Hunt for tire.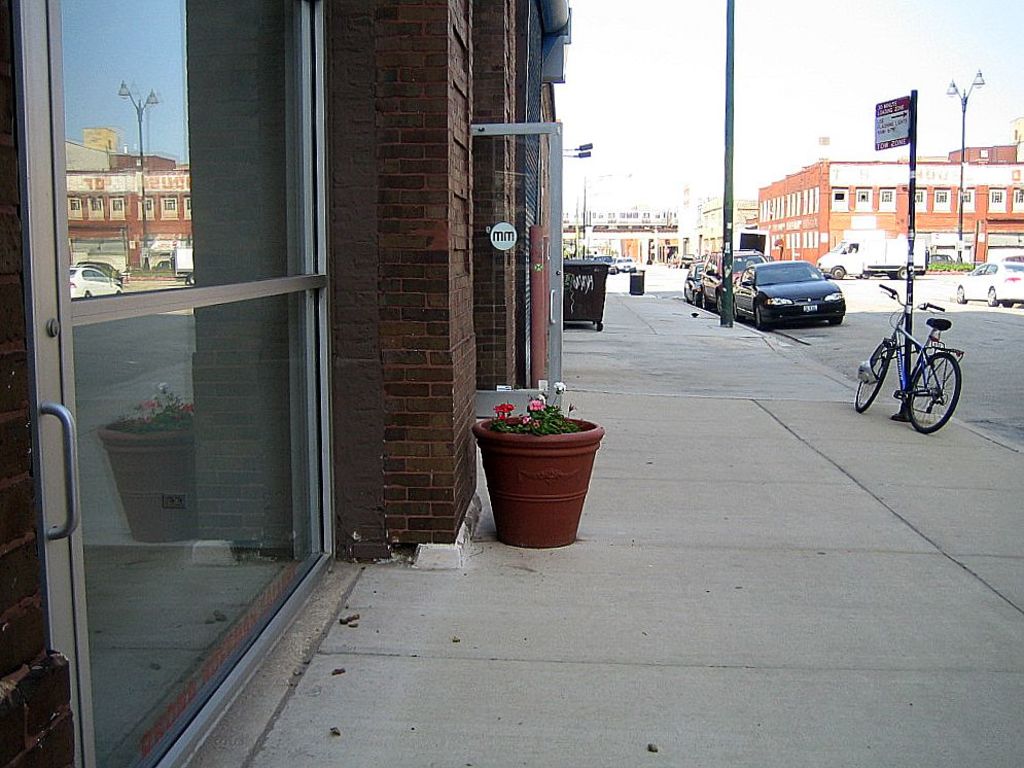
Hunted down at 896 263 916 279.
